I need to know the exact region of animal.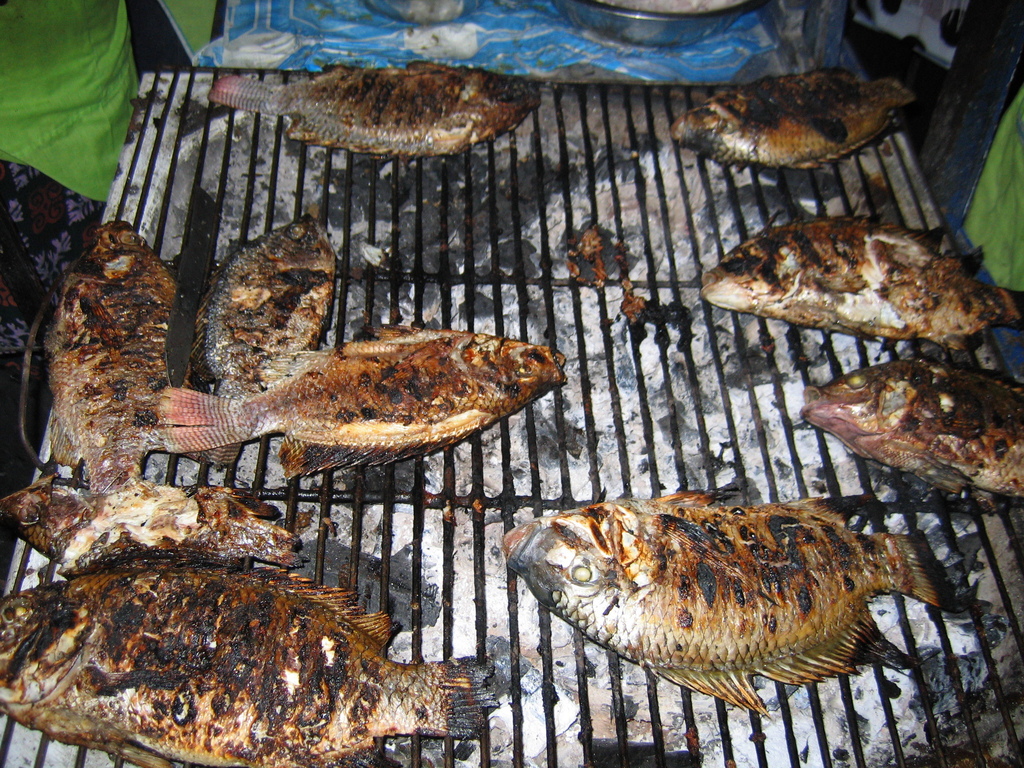
Region: box=[197, 216, 347, 470].
